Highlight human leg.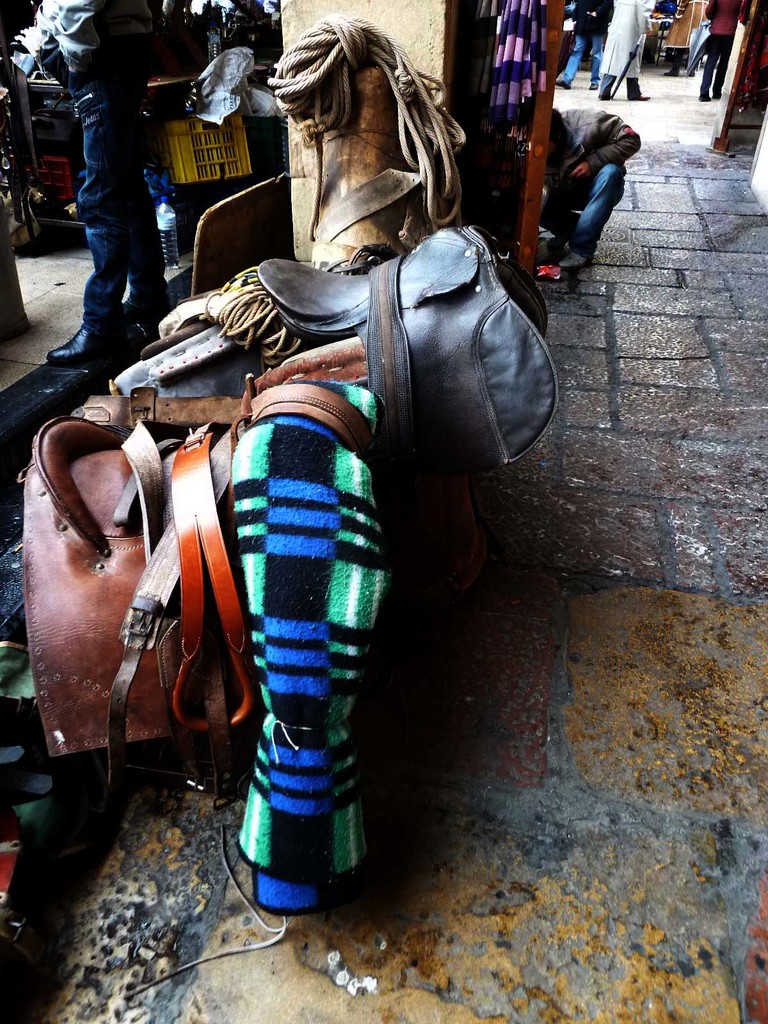
Highlighted region: <bbox>701, 36, 713, 101</bbox>.
